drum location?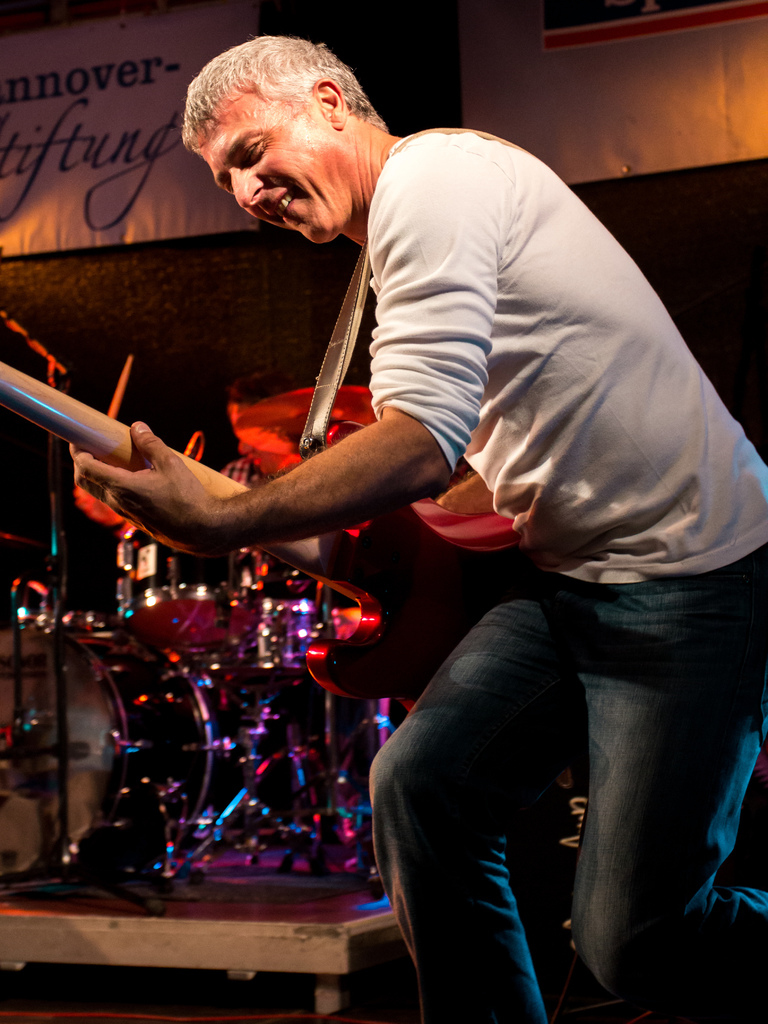
box(0, 616, 213, 886)
